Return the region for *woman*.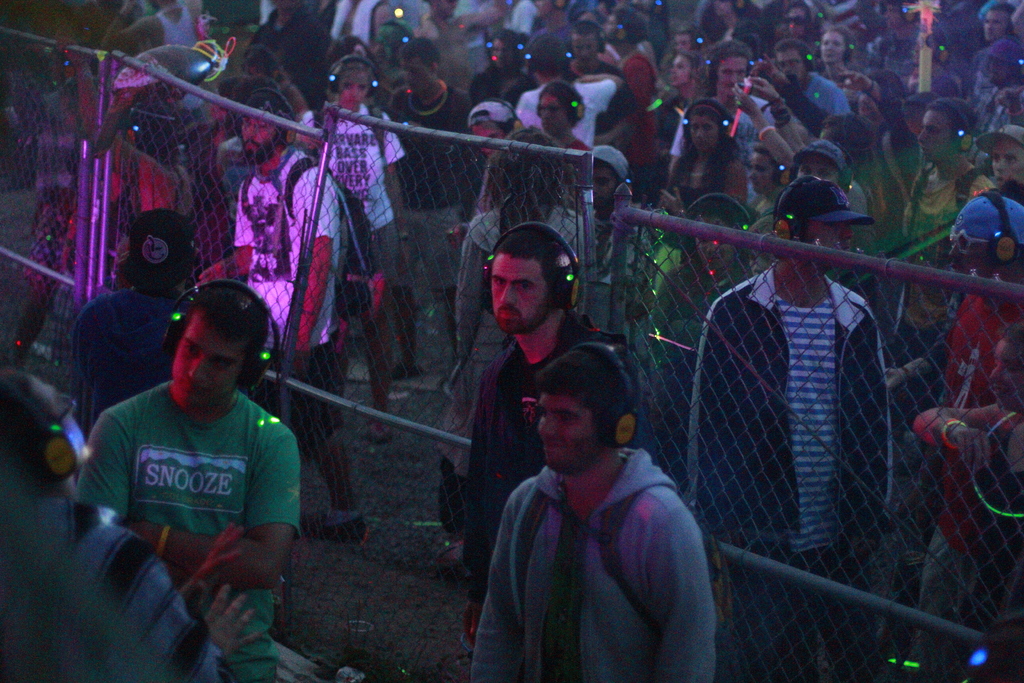
box(429, 123, 600, 576).
